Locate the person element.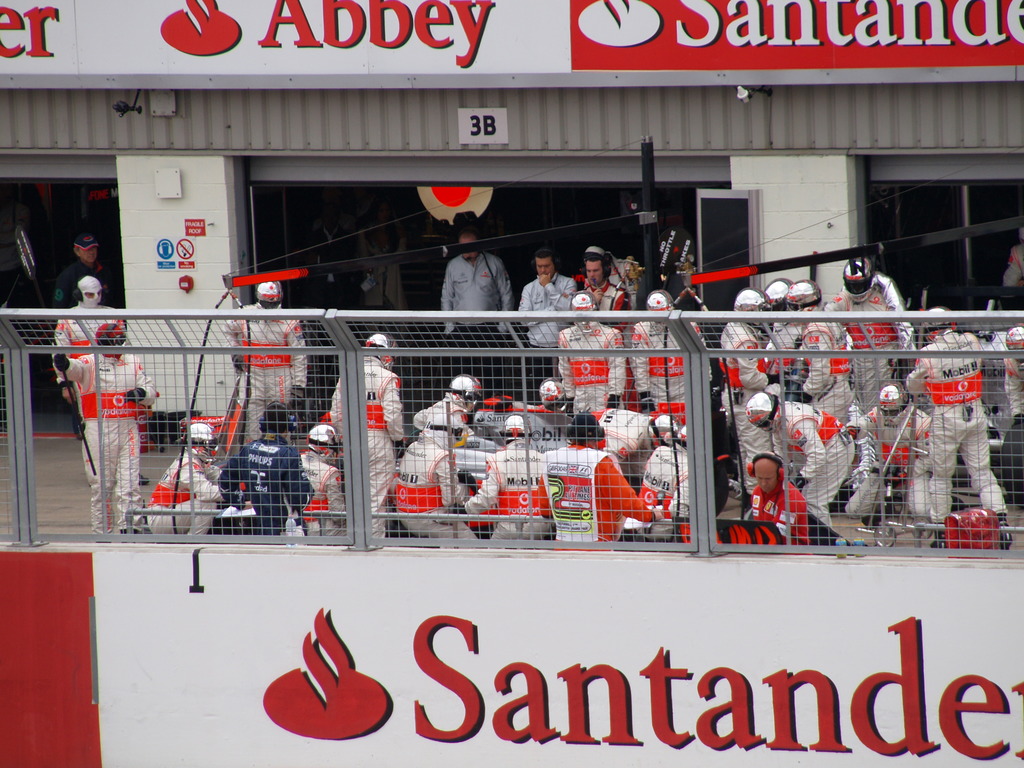
Element bbox: [left=63, top=237, right=118, bottom=330].
